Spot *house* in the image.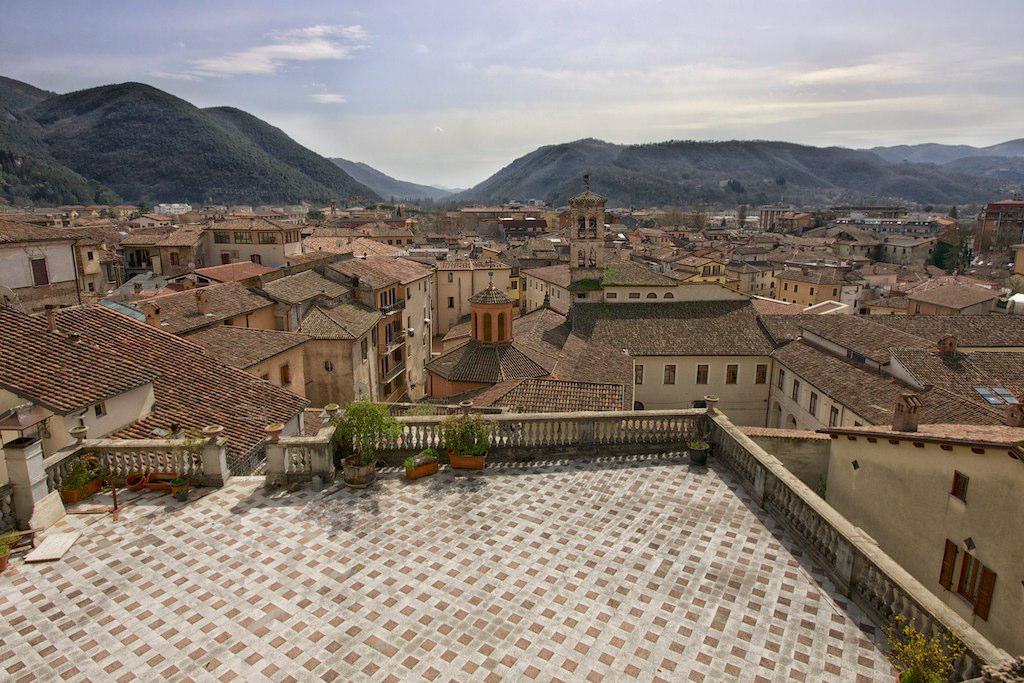
*house* found at 769/294/1023/436.
